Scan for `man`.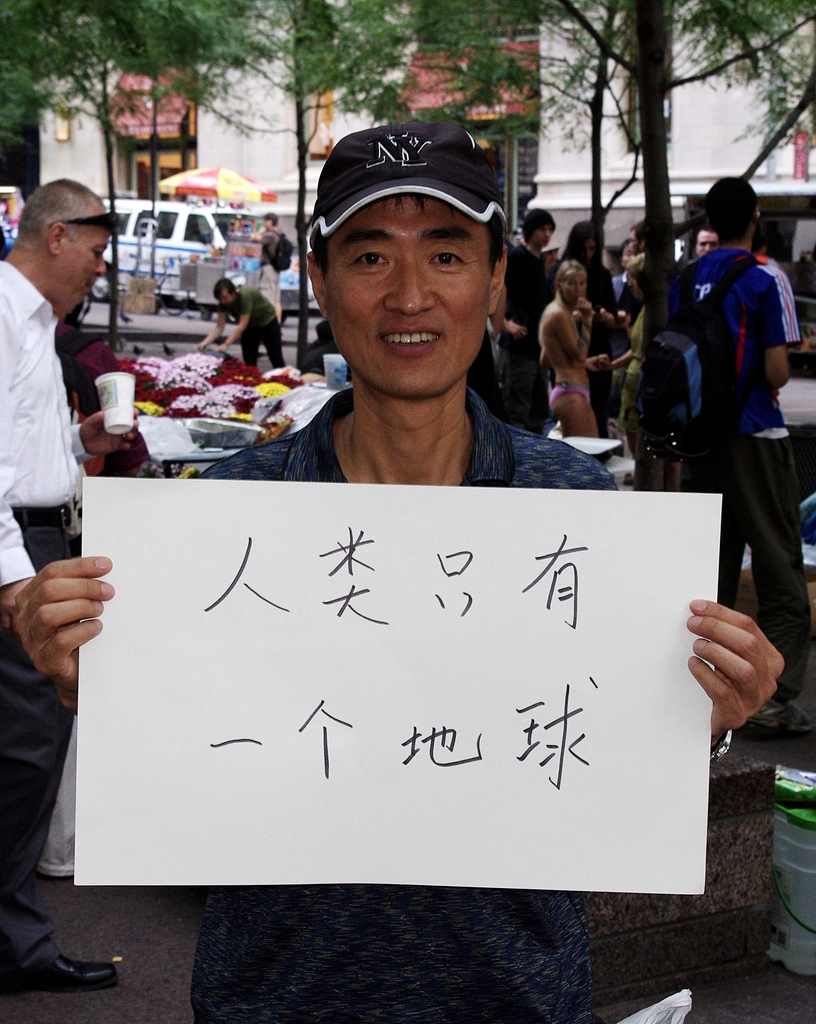
Scan result: <bbox>614, 221, 650, 323</bbox>.
